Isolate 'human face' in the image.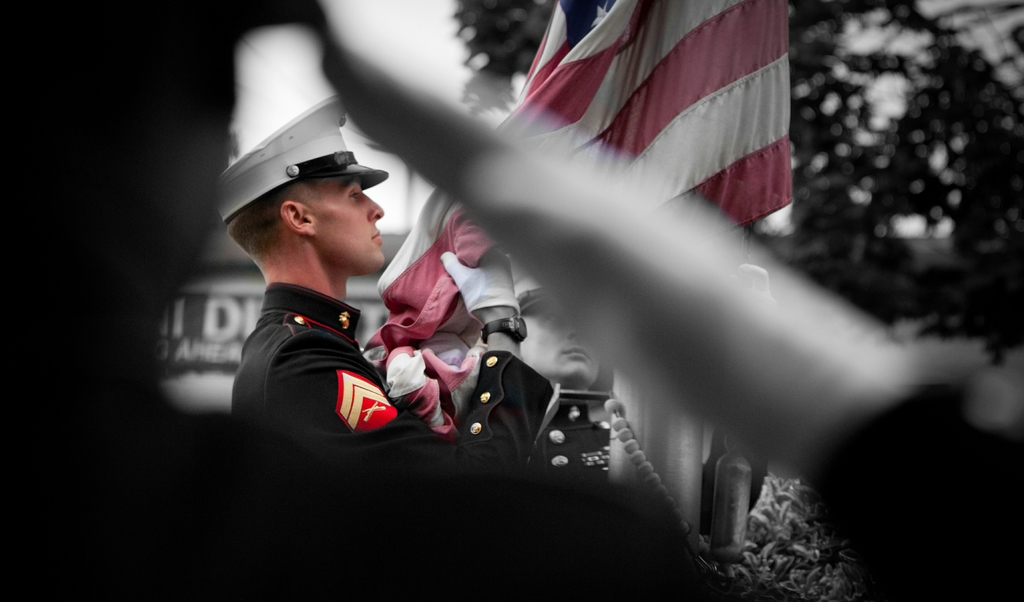
Isolated region: 520/306/596/382.
